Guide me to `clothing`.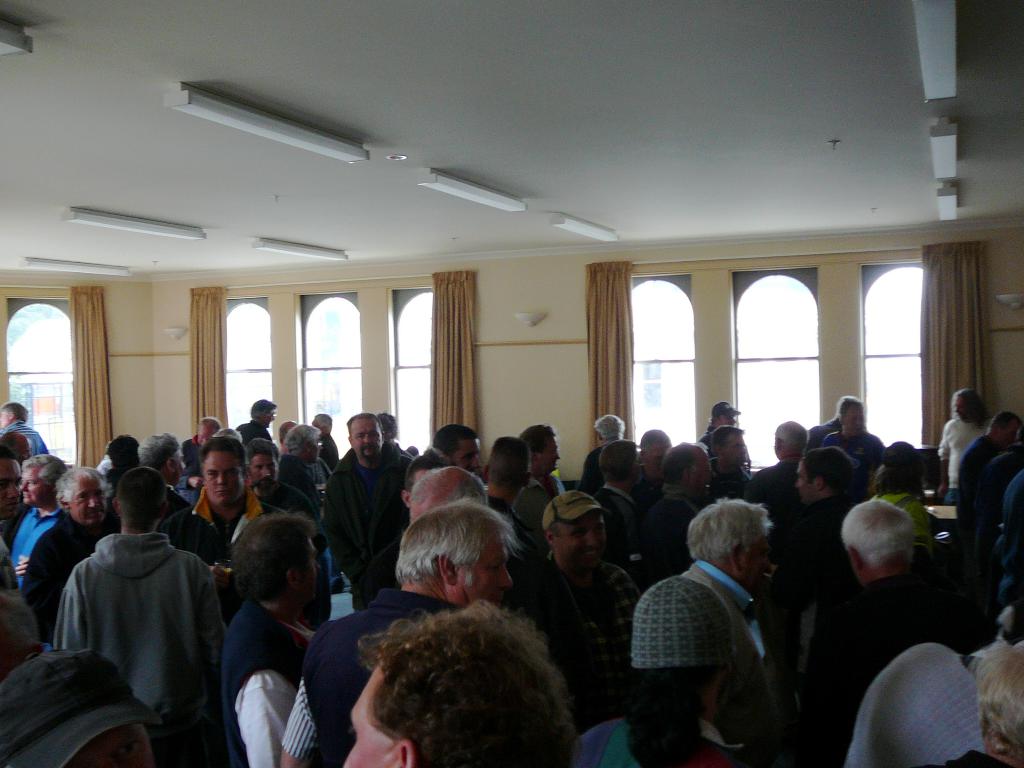
Guidance: {"x1": 637, "y1": 490, "x2": 708, "y2": 589}.
